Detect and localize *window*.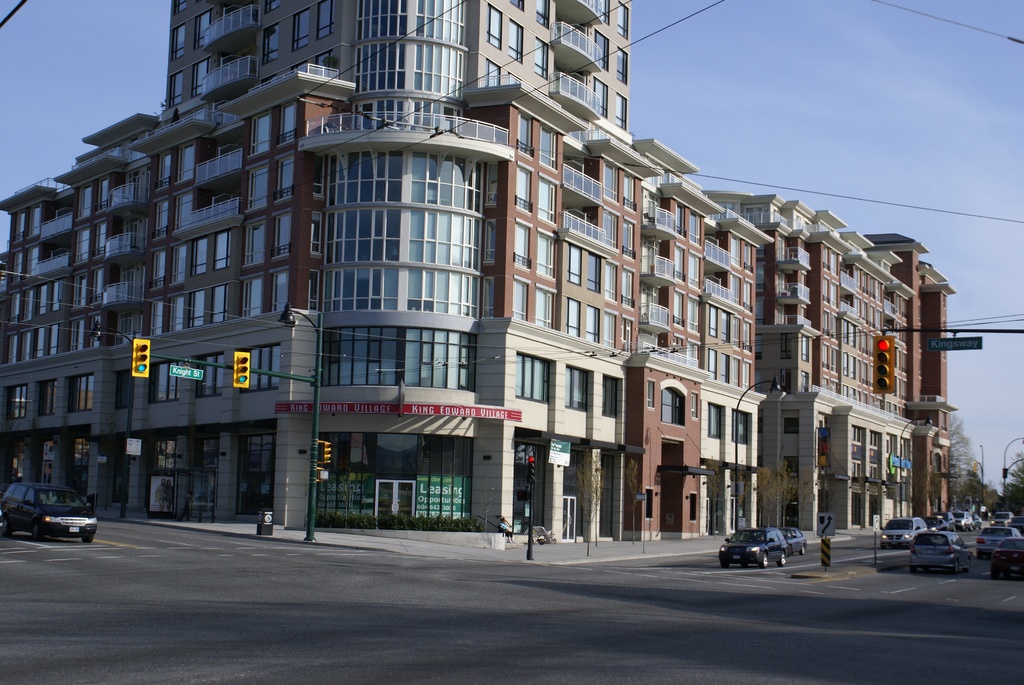
Localized at rect(276, 157, 293, 206).
